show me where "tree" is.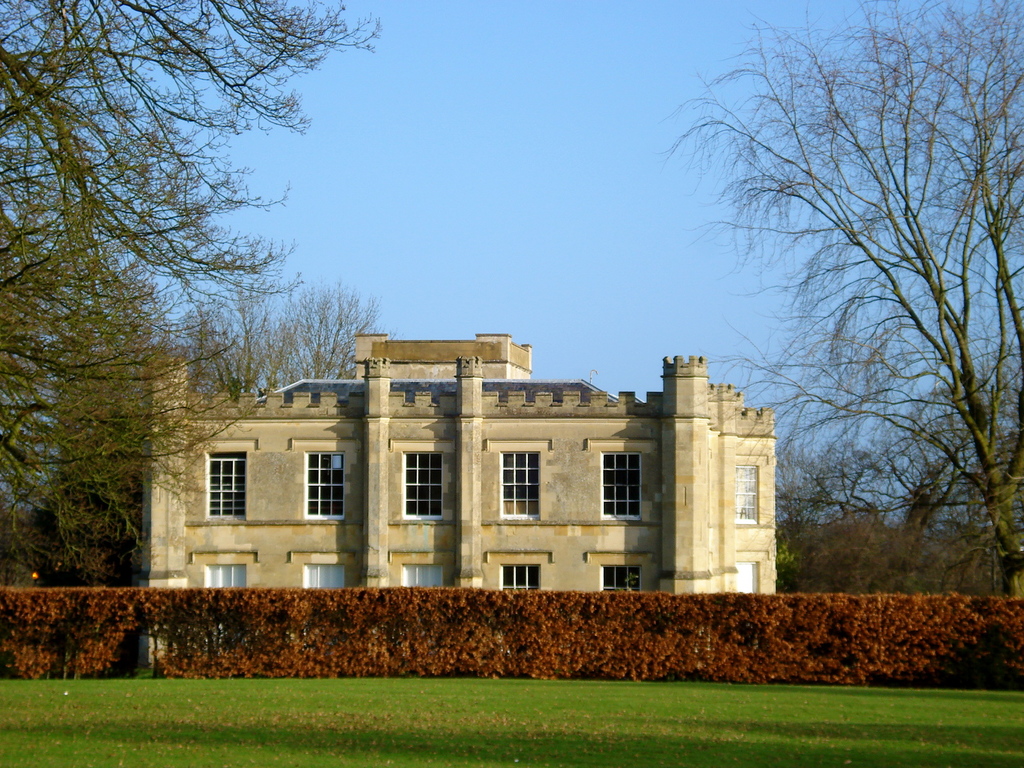
"tree" is at bbox=[0, 0, 385, 589].
